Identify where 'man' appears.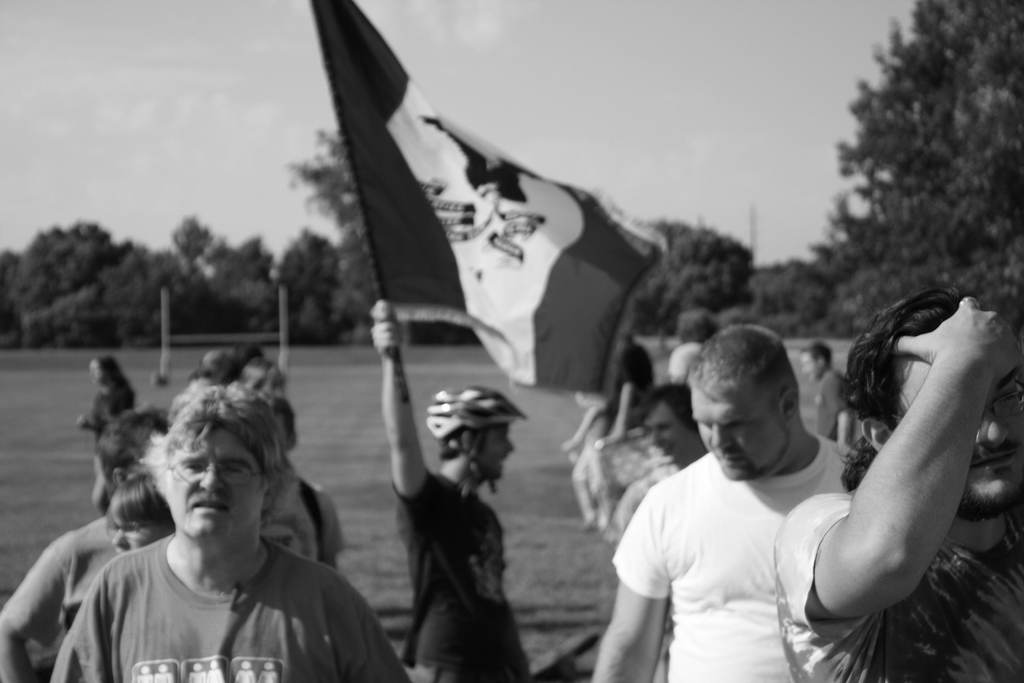
Appears at x1=366 y1=315 x2=530 y2=682.
